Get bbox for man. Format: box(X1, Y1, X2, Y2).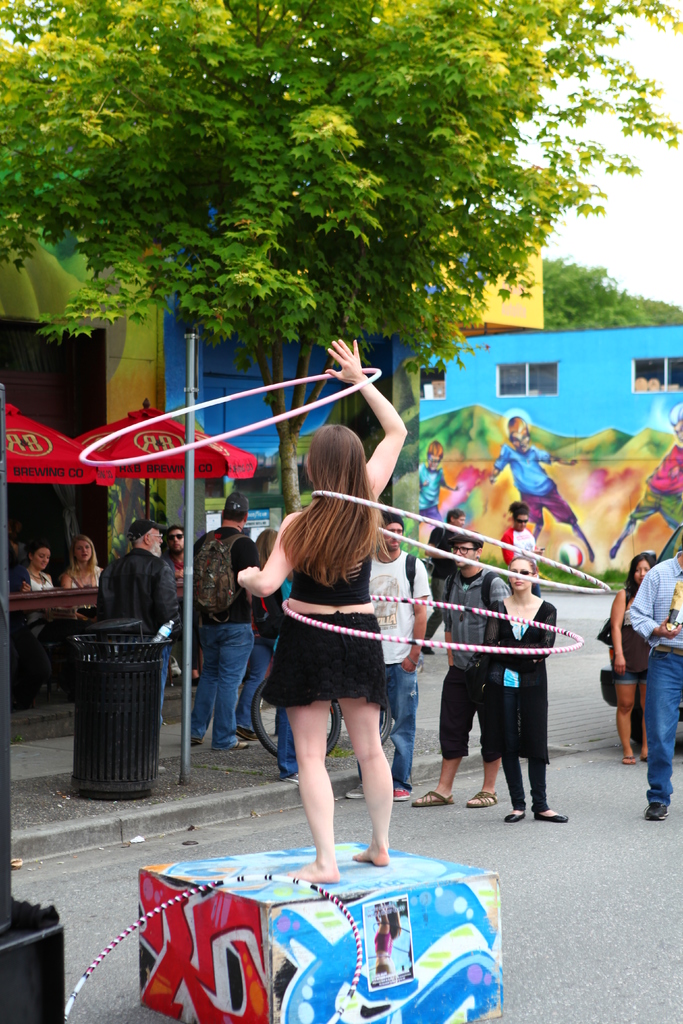
box(416, 446, 460, 530).
